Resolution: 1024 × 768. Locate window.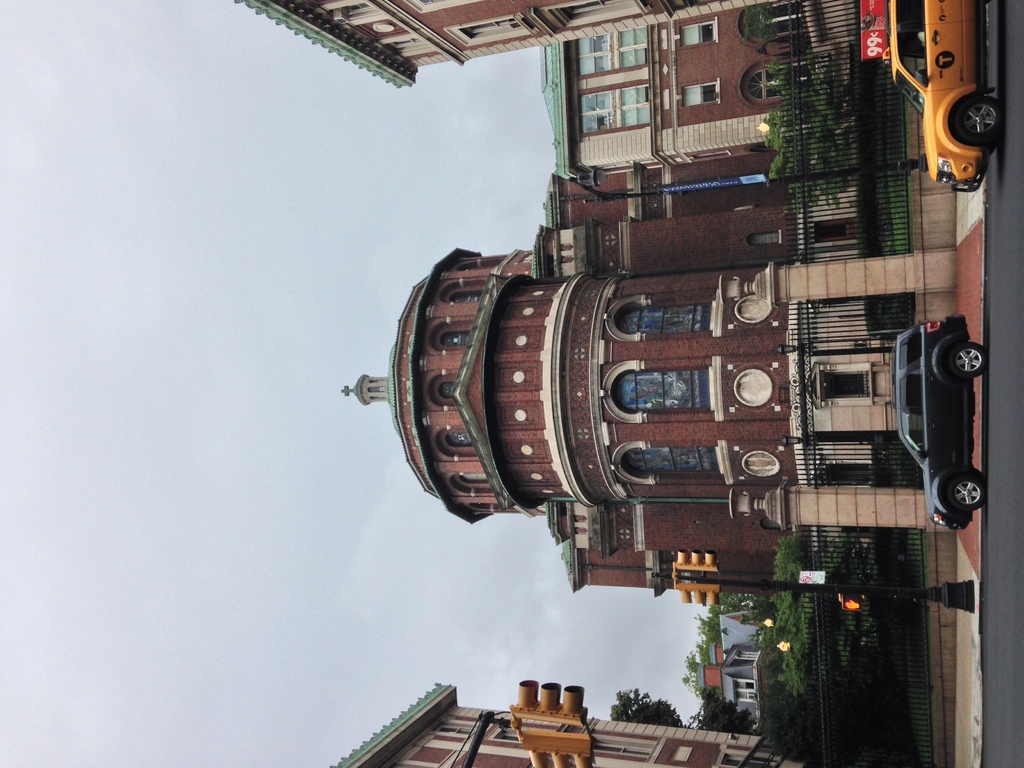
[left=613, top=300, right=712, bottom=331].
